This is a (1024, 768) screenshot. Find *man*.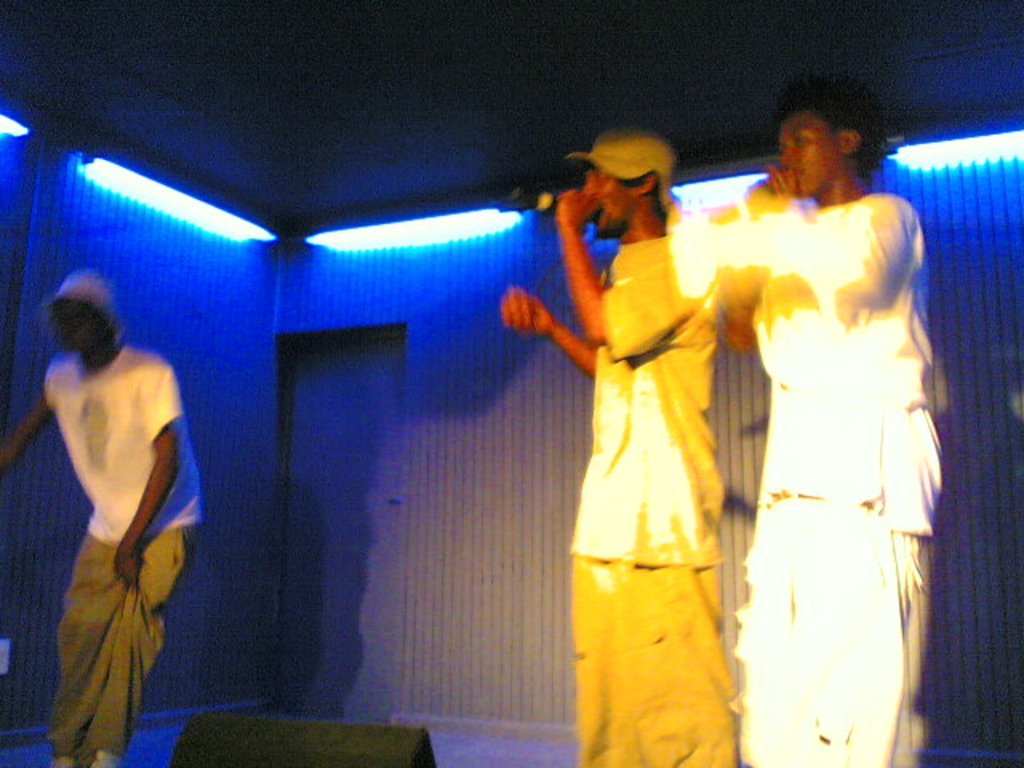
Bounding box: select_region(501, 117, 741, 766).
